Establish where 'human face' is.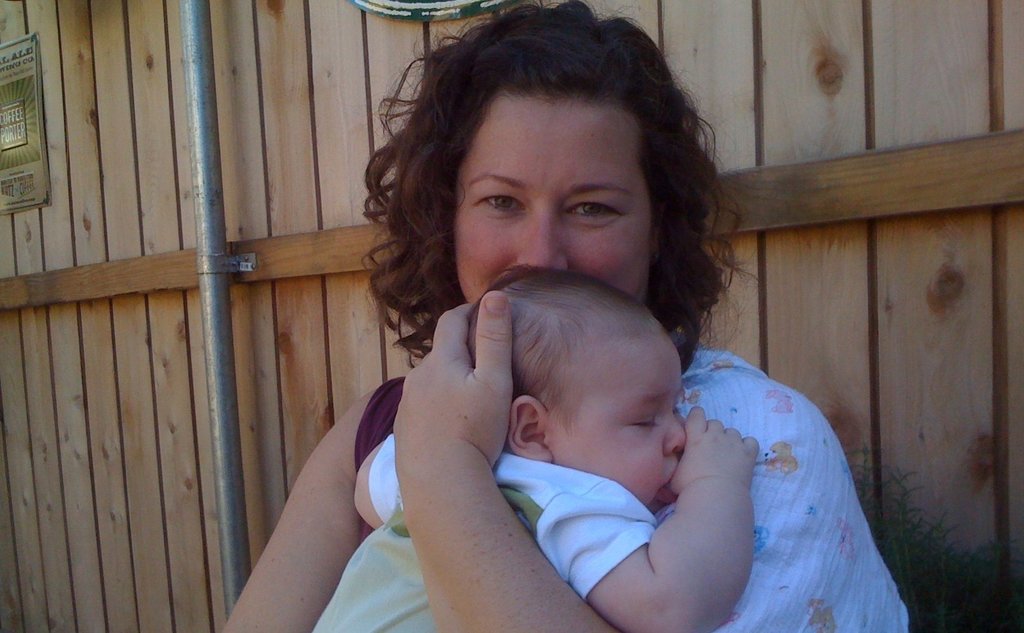
Established at (x1=550, y1=320, x2=685, y2=514).
